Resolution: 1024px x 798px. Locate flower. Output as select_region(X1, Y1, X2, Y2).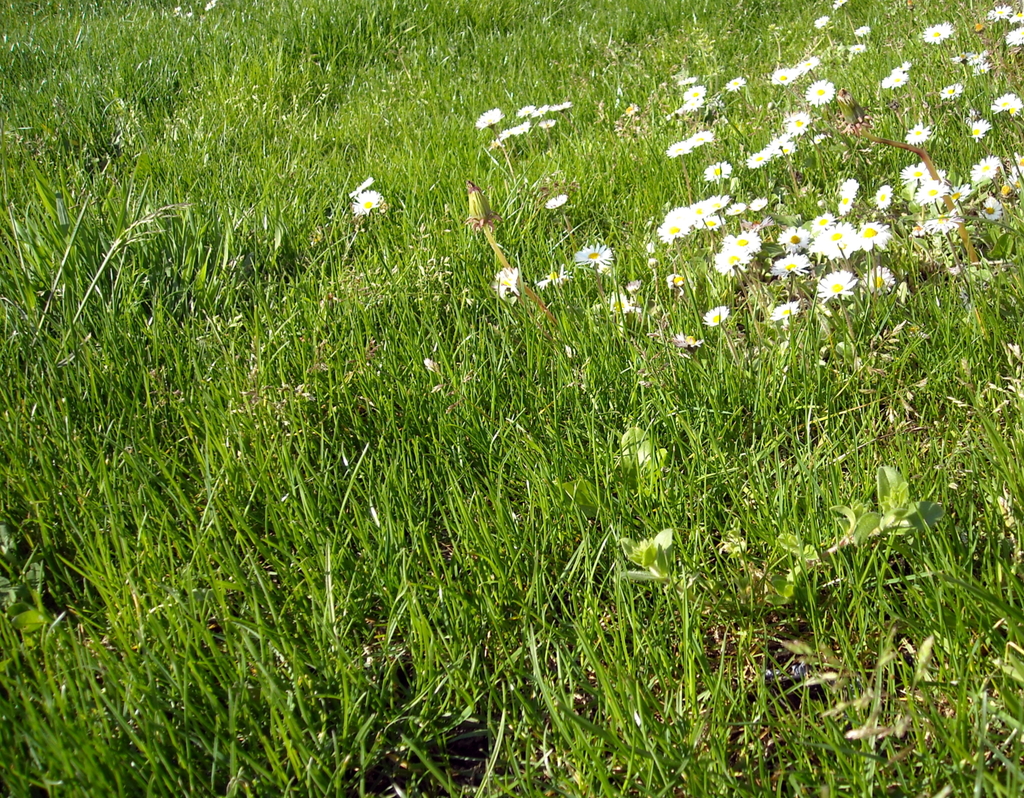
select_region(986, 4, 1014, 17).
